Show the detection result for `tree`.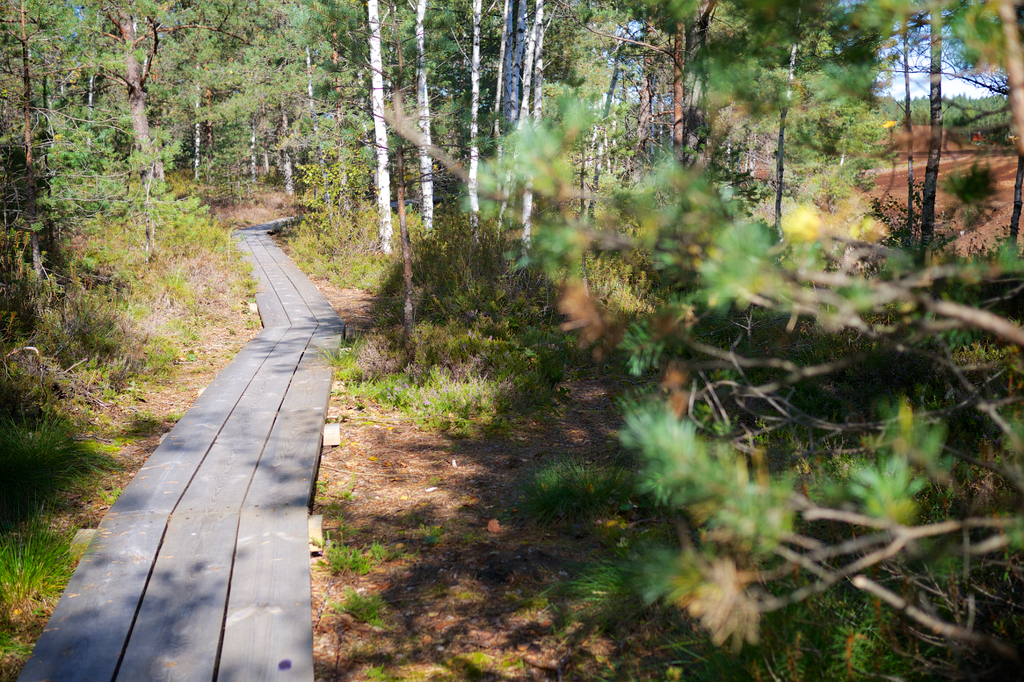
x1=203, y1=0, x2=398, y2=231.
